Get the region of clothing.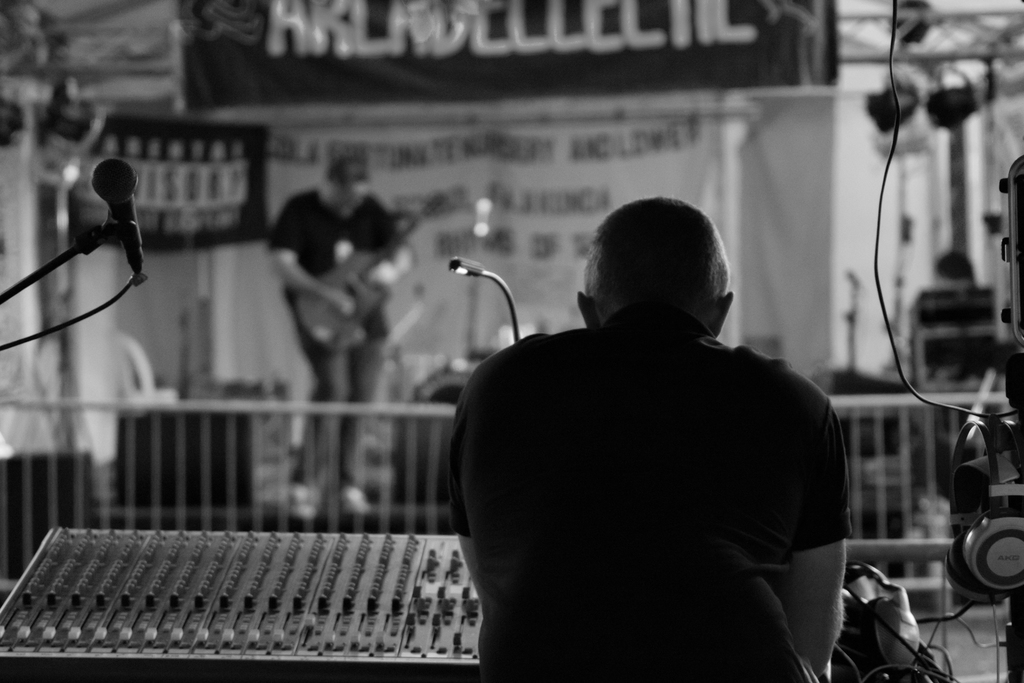
[273,195,388,497].
